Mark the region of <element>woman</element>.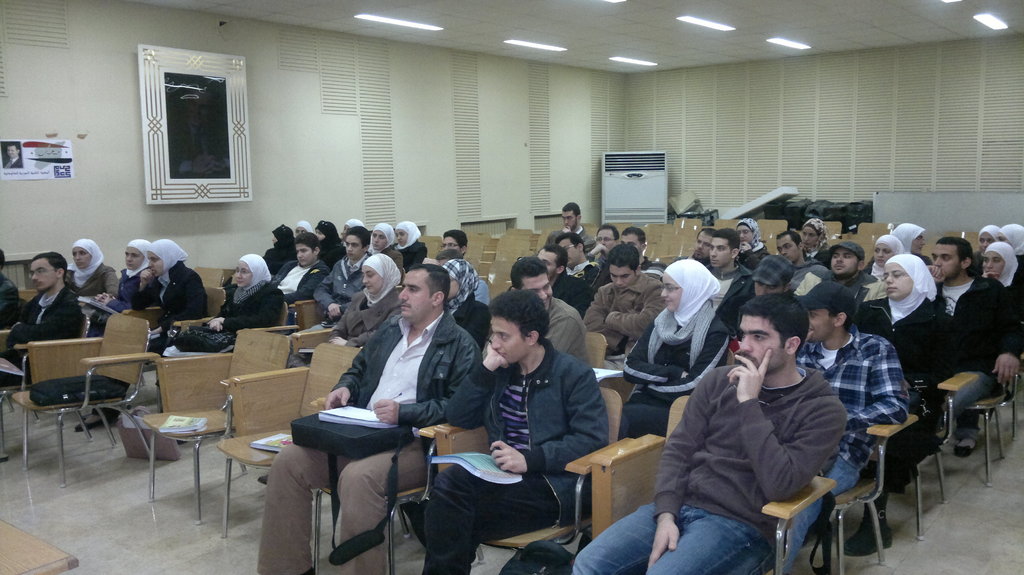
Region: [369, 223, 400, 255].
